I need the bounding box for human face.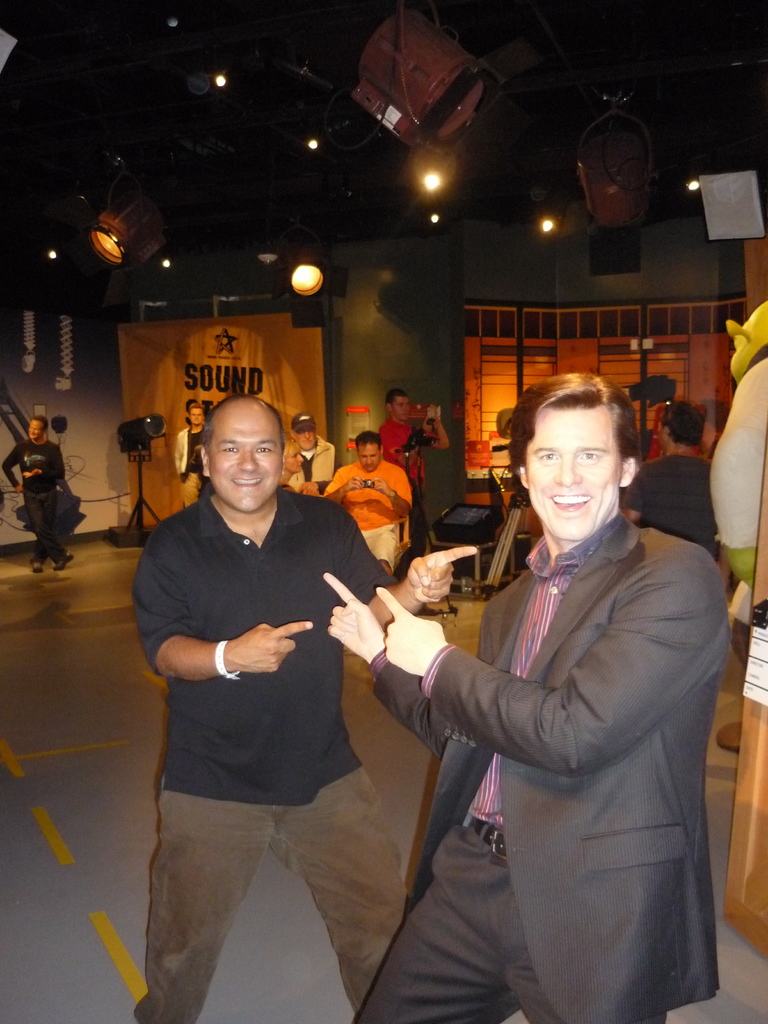
Here it is: (x1=528, y1=410, x2=618, y2=533).
